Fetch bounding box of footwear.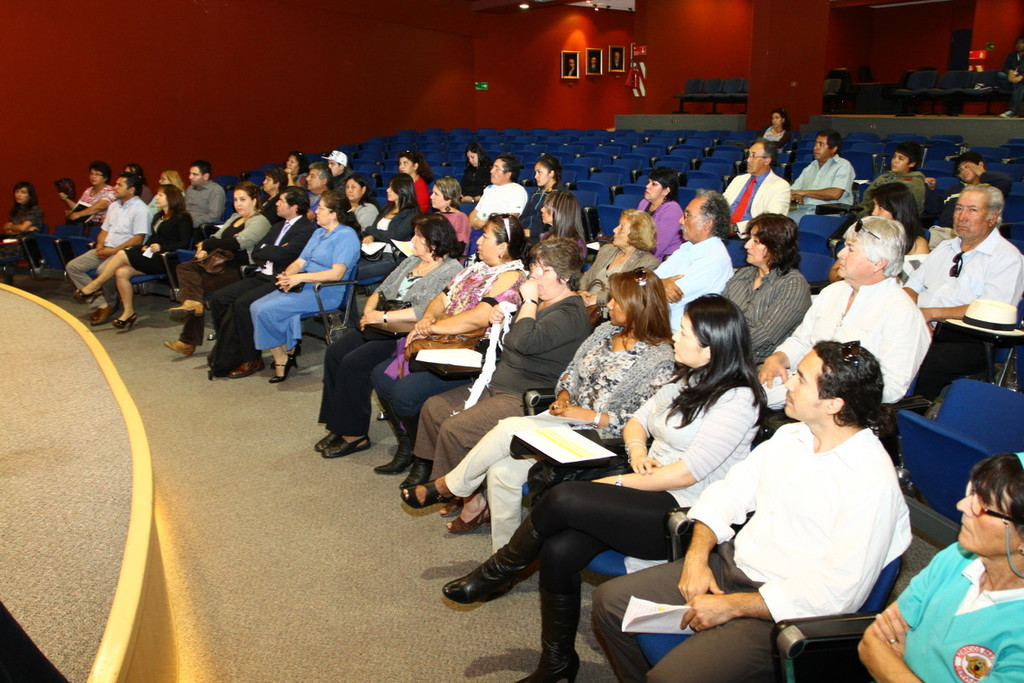
Bbox: [169, 298, 206, 318].
